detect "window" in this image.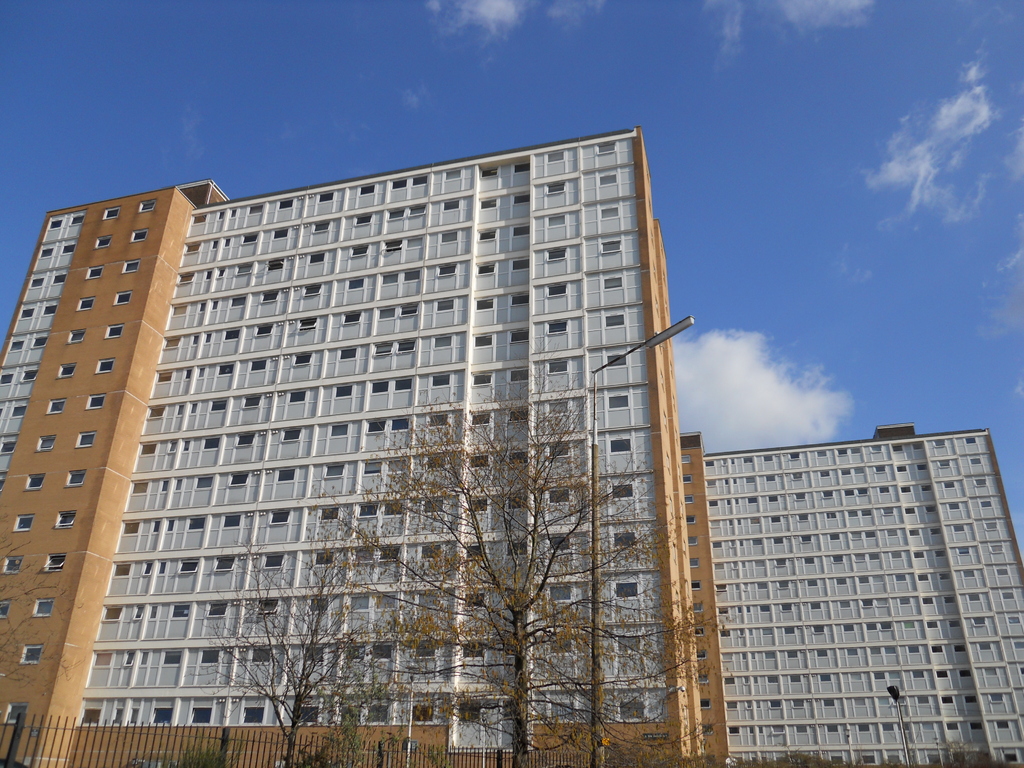
Detection: <bbox>447, 173, 461, 178</bbox>.
